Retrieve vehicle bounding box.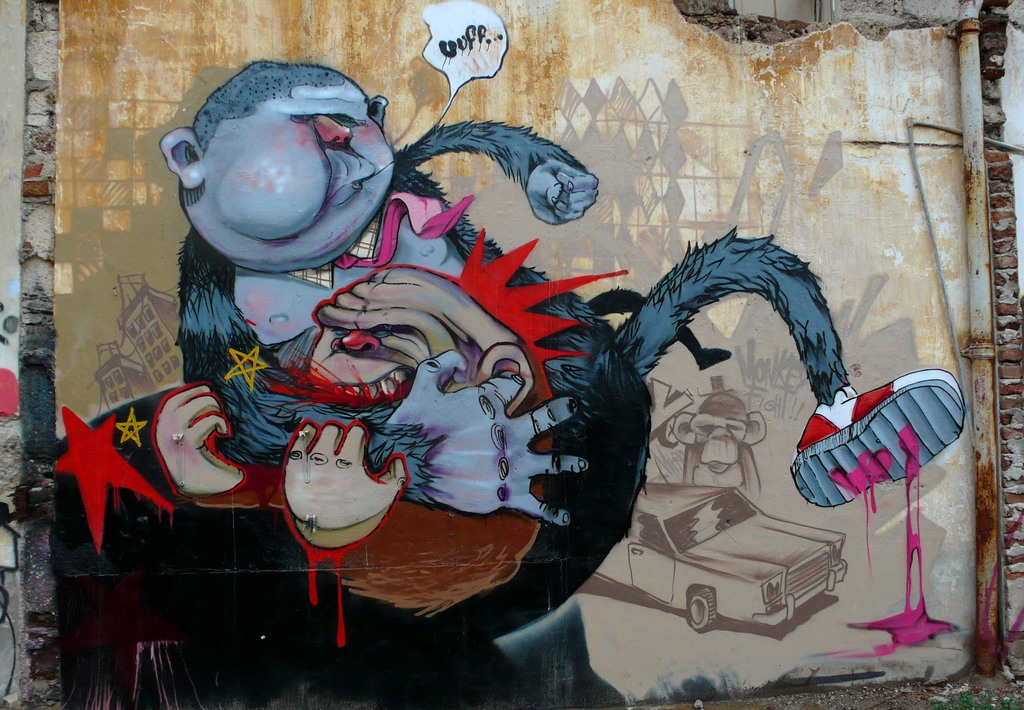
Bounding box: <box>588,484,851,632</box>.
